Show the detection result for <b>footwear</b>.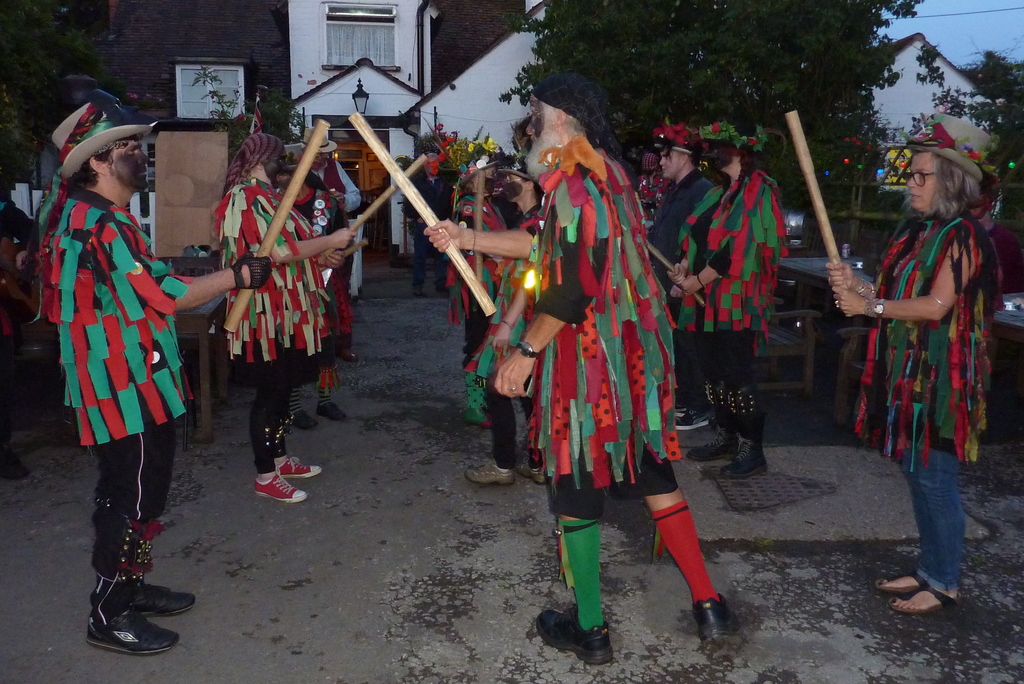
692, 593, 745, 654.
